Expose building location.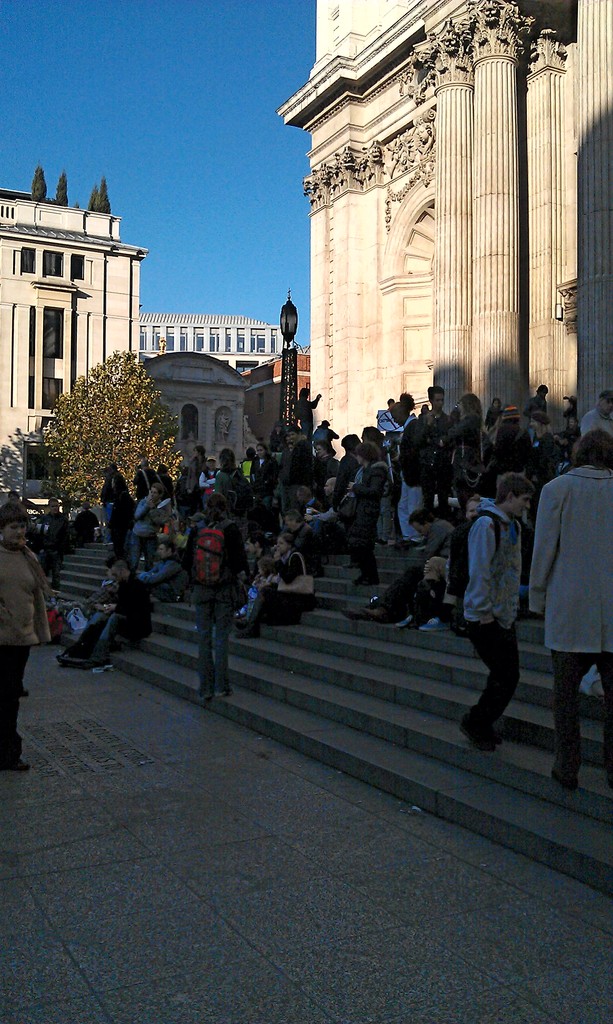
Exposed at rect(0, 190, 147, 465).
